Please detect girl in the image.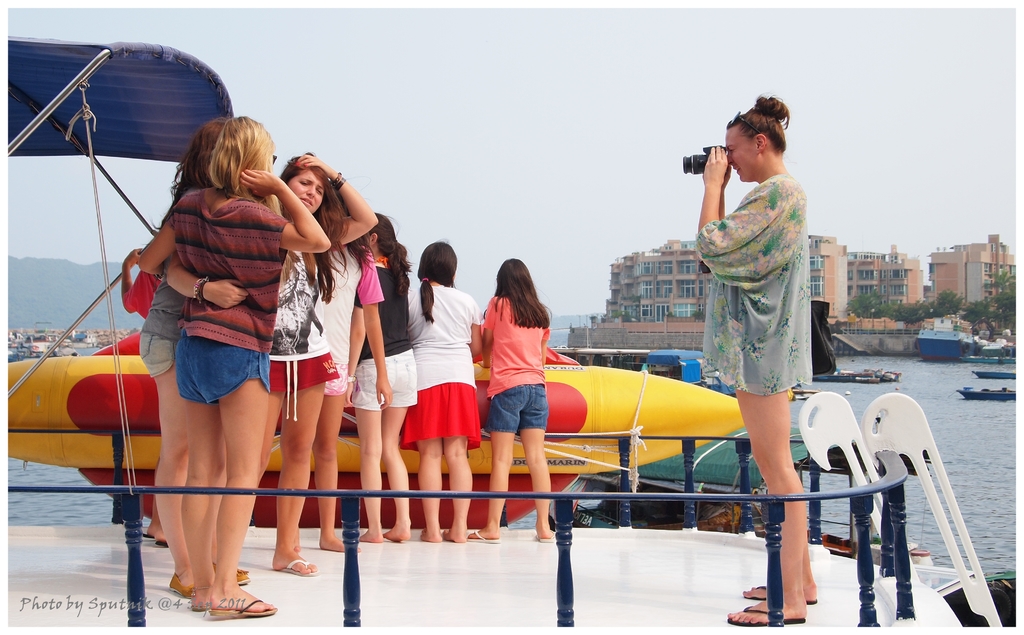
(x1=469, y1=259, x2=555, y2=543).
